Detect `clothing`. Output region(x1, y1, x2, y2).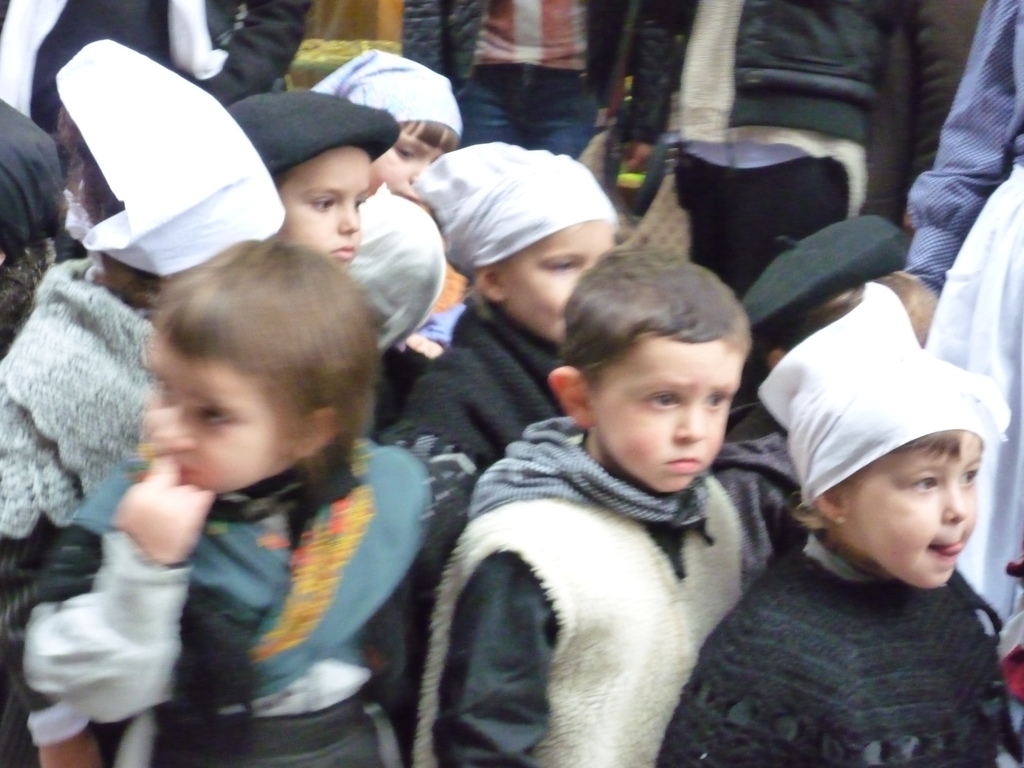
region(22, 429, 440, 767).
